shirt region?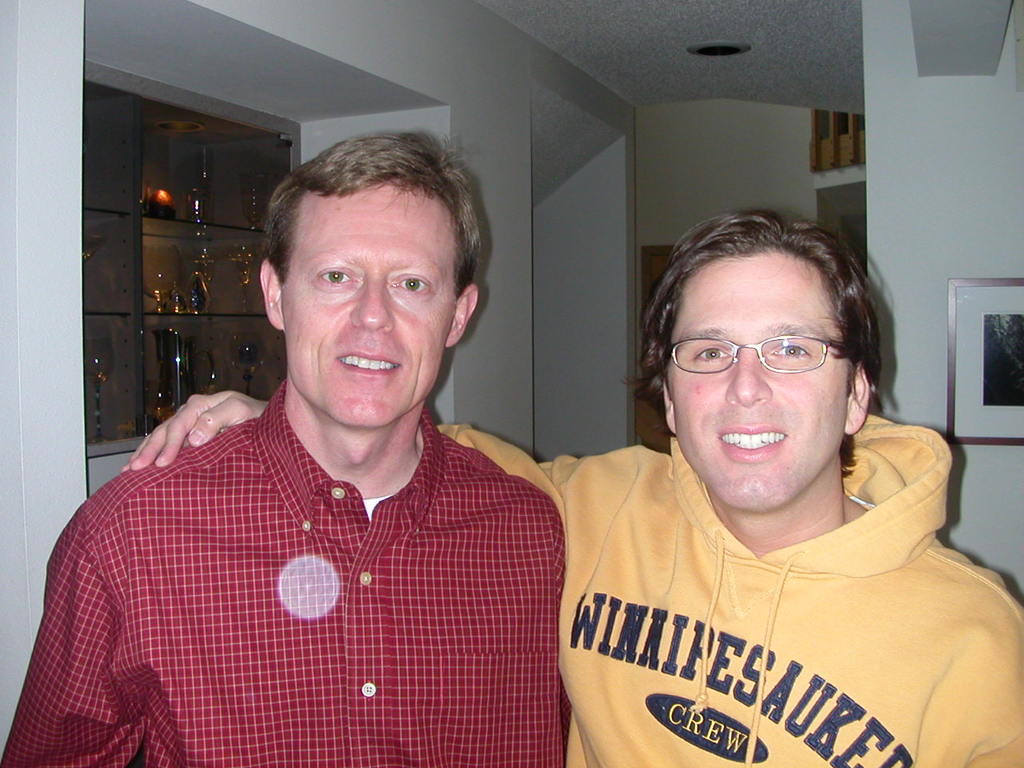
(0, 376, 566, 767)
